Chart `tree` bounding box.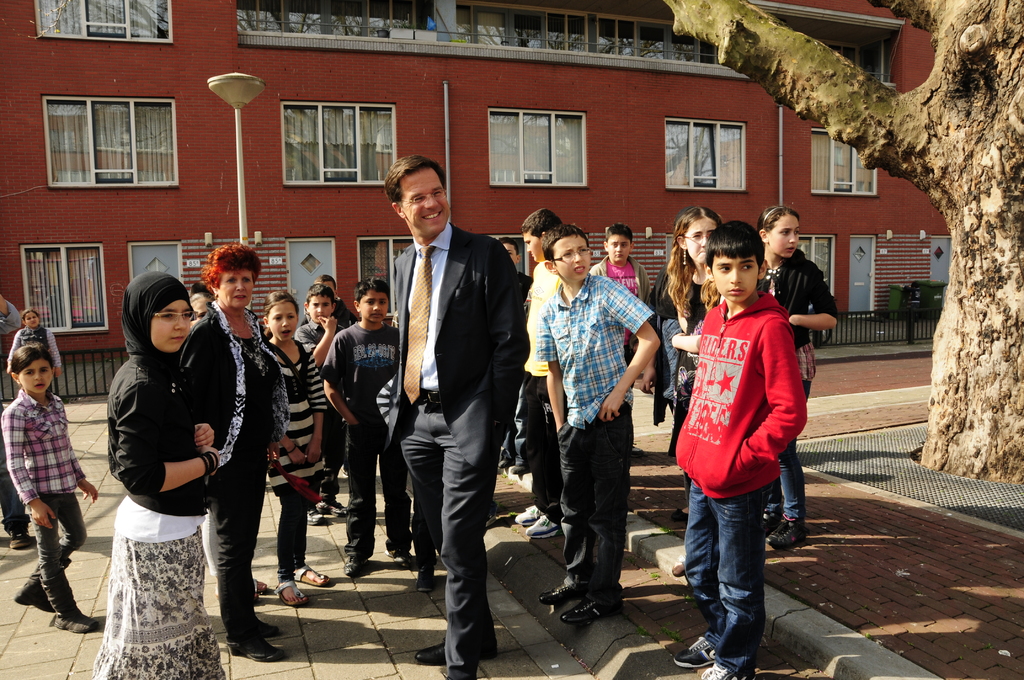
Charted: pyautogui.locateOnScreen(802, 24, 1016, 418).
